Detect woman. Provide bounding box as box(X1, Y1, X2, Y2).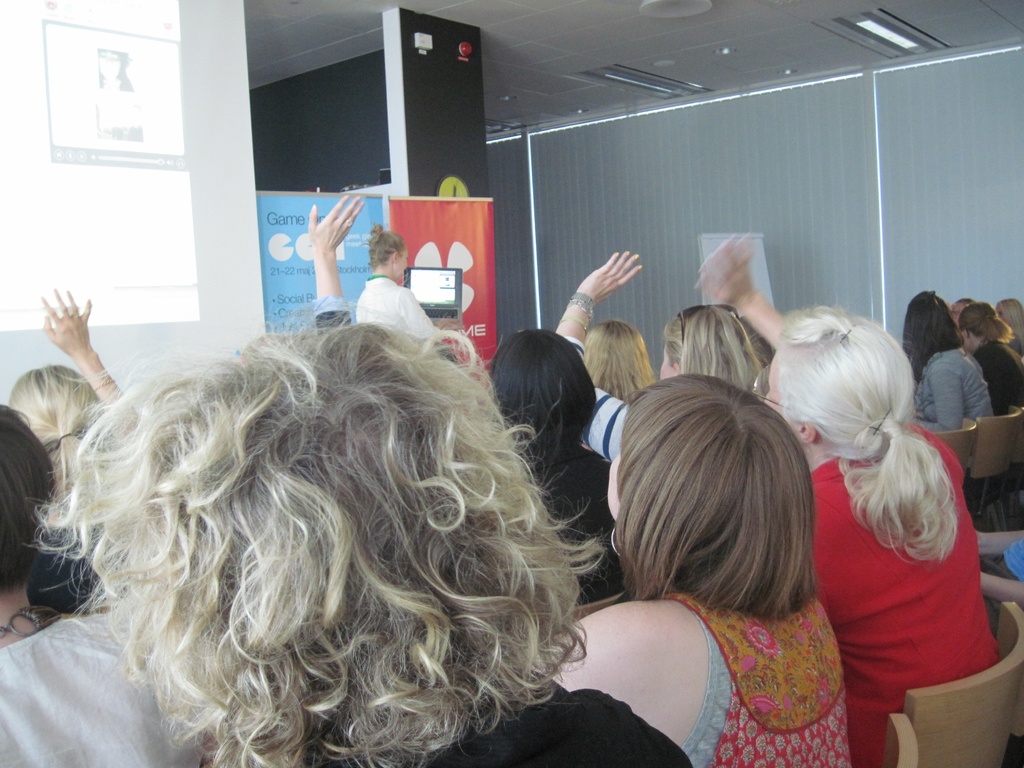
box(485, 327, 625, 607).
